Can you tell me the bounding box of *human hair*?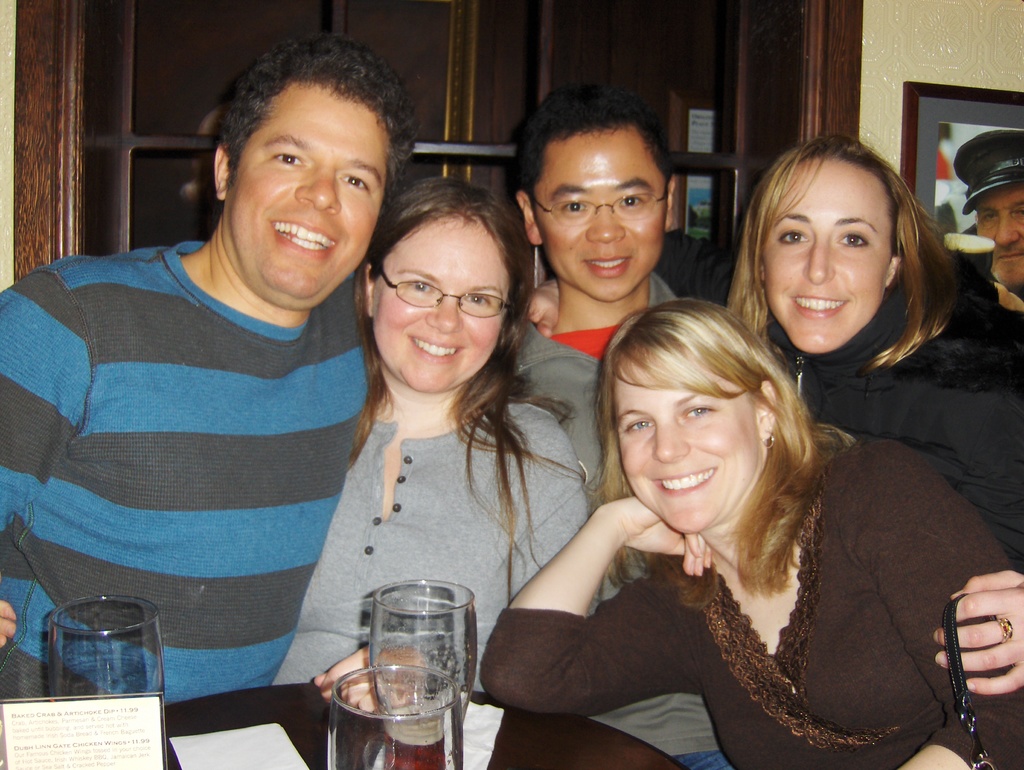
346,177,593,570.
